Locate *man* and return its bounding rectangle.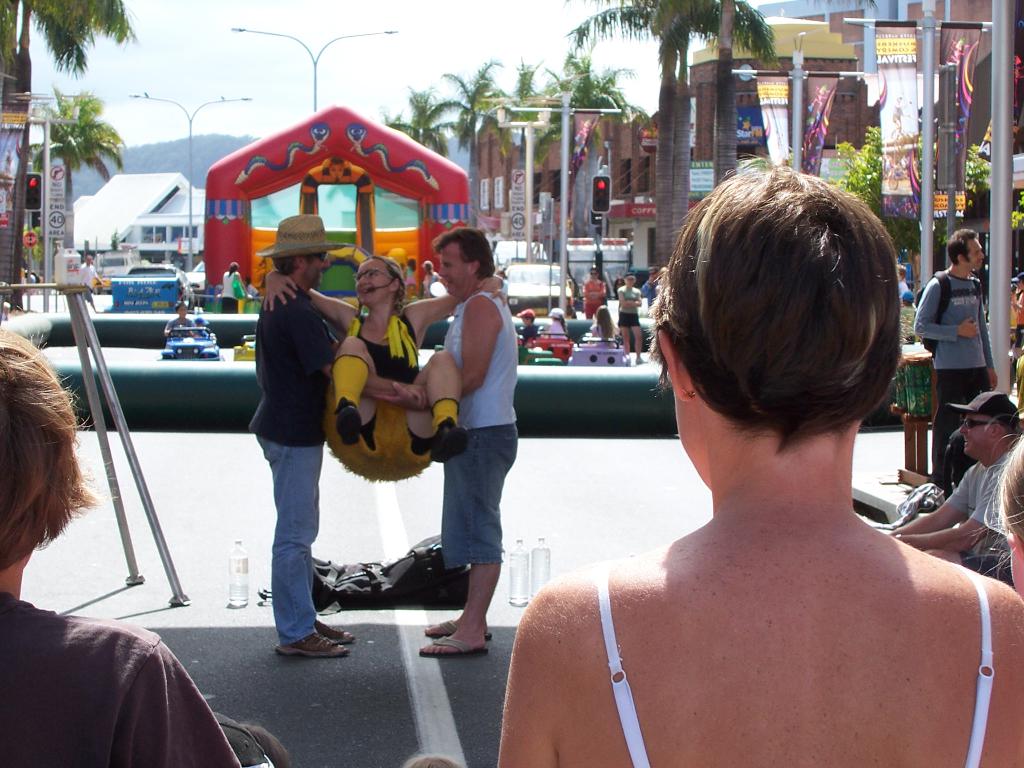
locate(413, 222, 527, 660).
